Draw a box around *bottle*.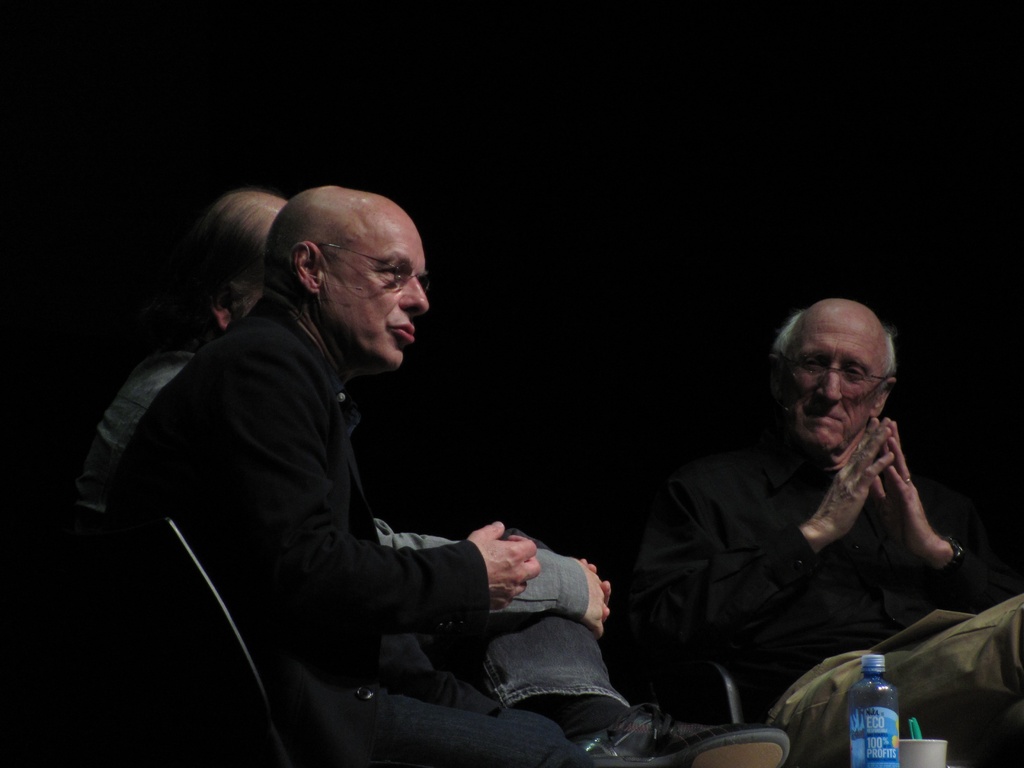
bbox=(845, 653, 901, 767).
